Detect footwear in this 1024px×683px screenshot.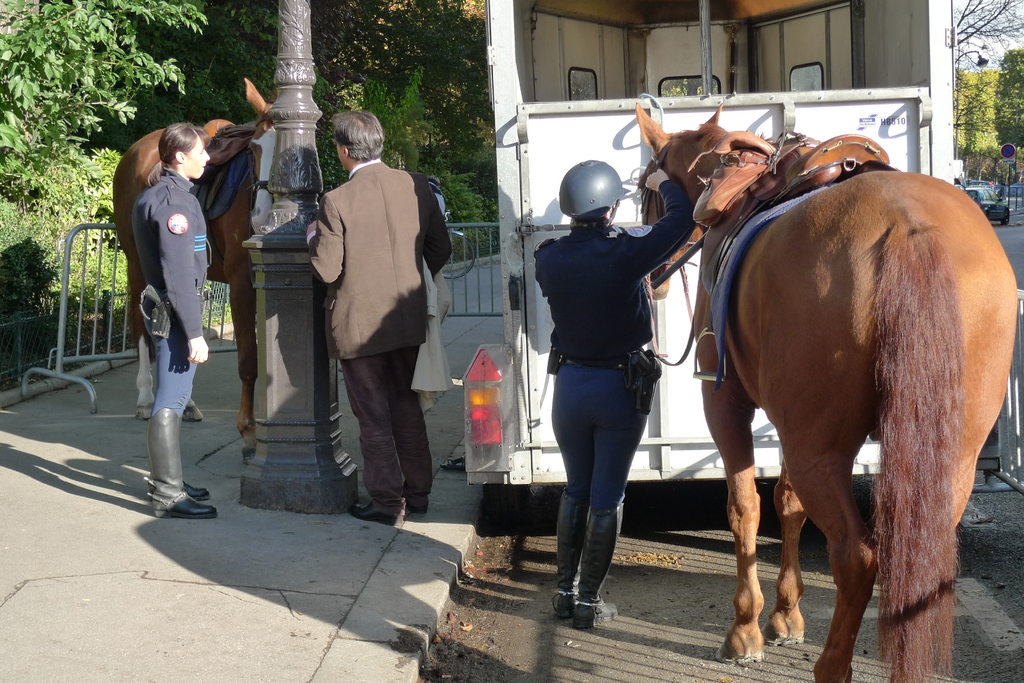
Detection: (x1=580, y1=593, x2=633, y2=622).
